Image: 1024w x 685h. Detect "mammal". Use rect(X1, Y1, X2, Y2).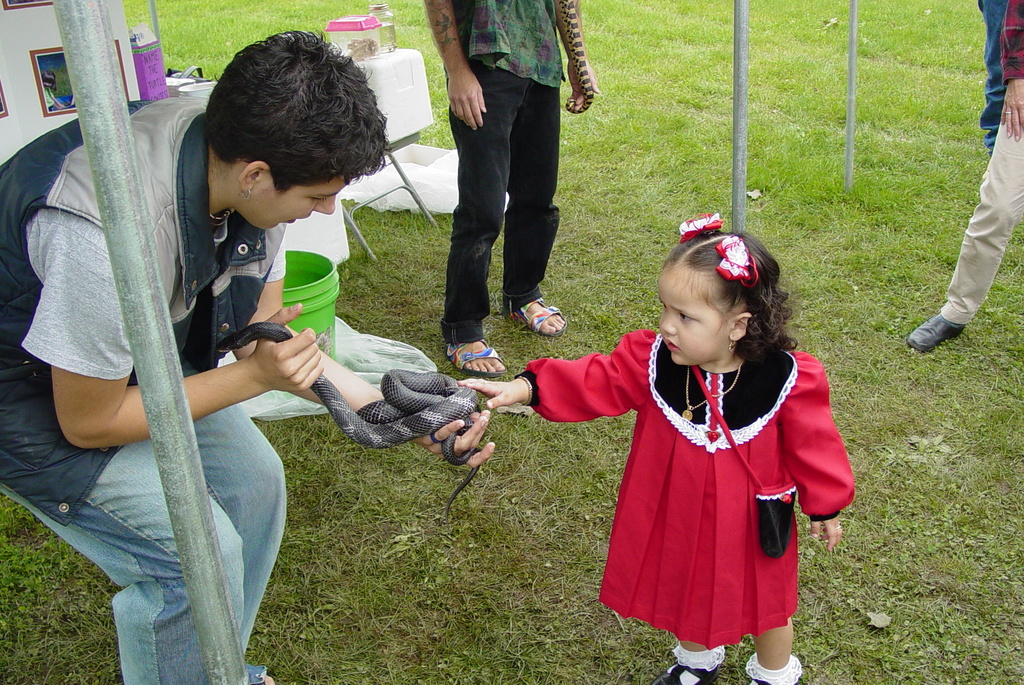
rect(900, 0, 1021, 350).
